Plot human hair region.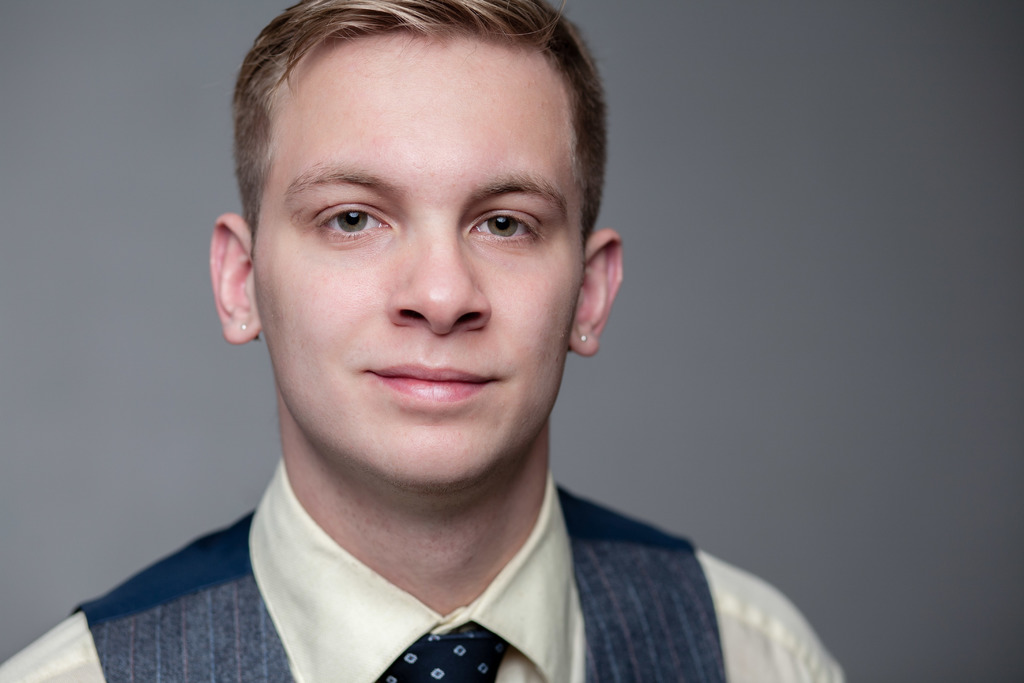
Plotted at <region>232, 0, 604, 265</region>.
